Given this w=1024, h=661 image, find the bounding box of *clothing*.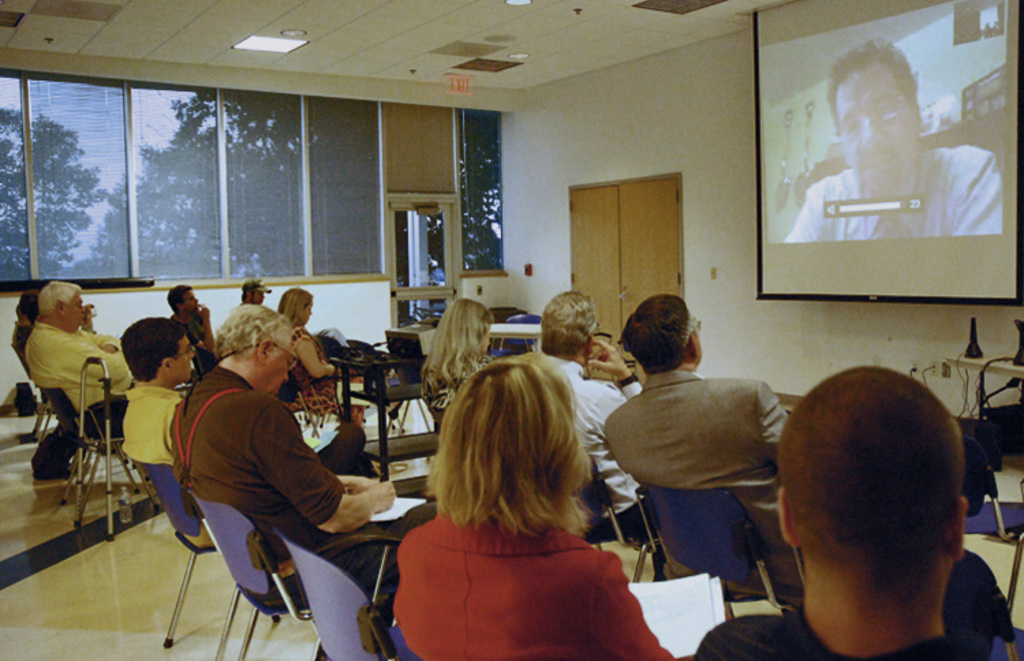
162, 356, 437, 615.
